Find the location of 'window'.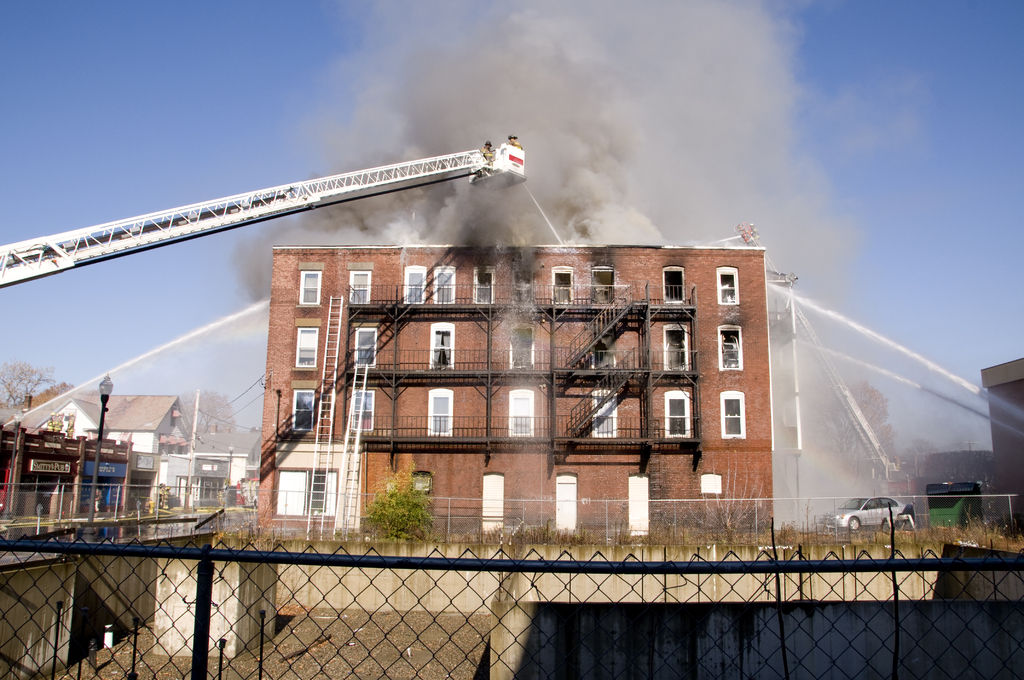
Location: {"left": 427, "top": 385, "right": 453, "bottom": 439}.
